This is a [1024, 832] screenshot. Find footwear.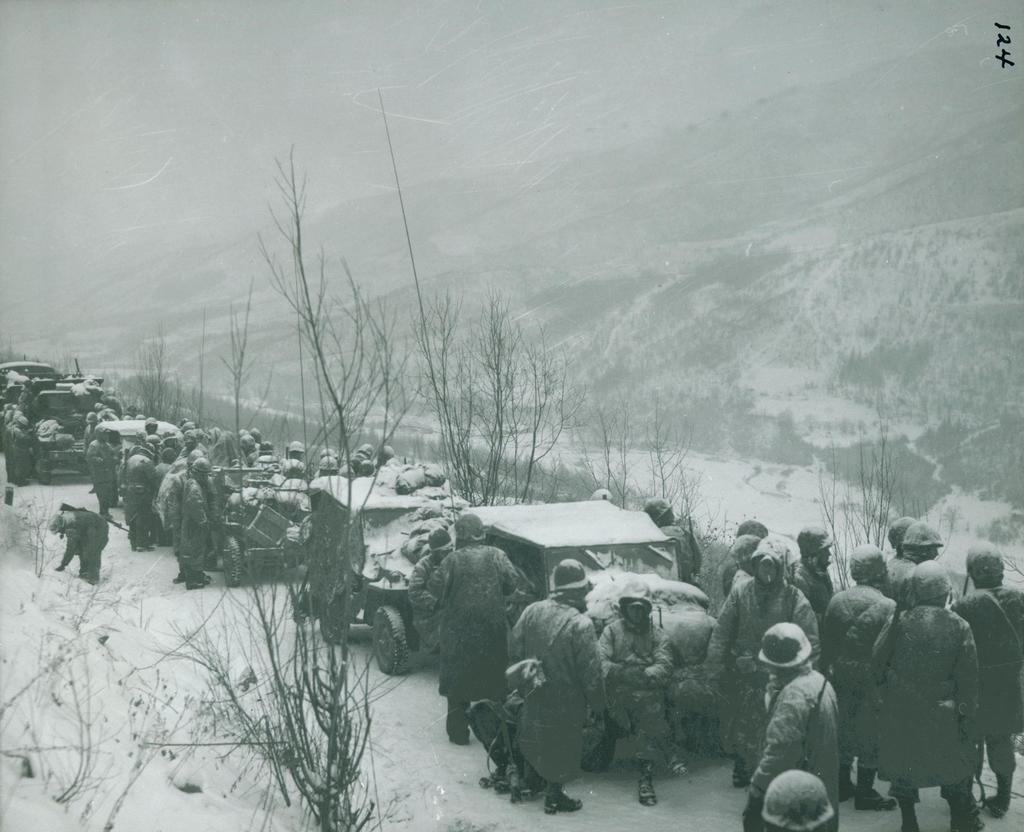
Bounding box: crop(637, 778, 658, 807).
